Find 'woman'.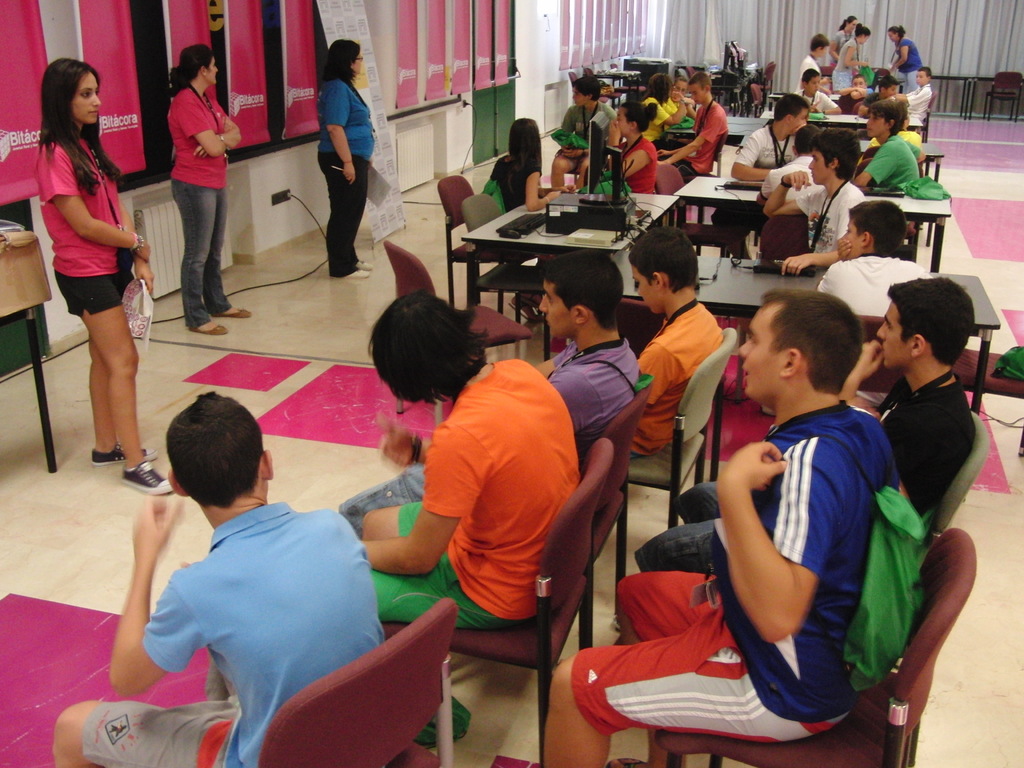
(x1=165, y1=43, x2=253, y2=337).
